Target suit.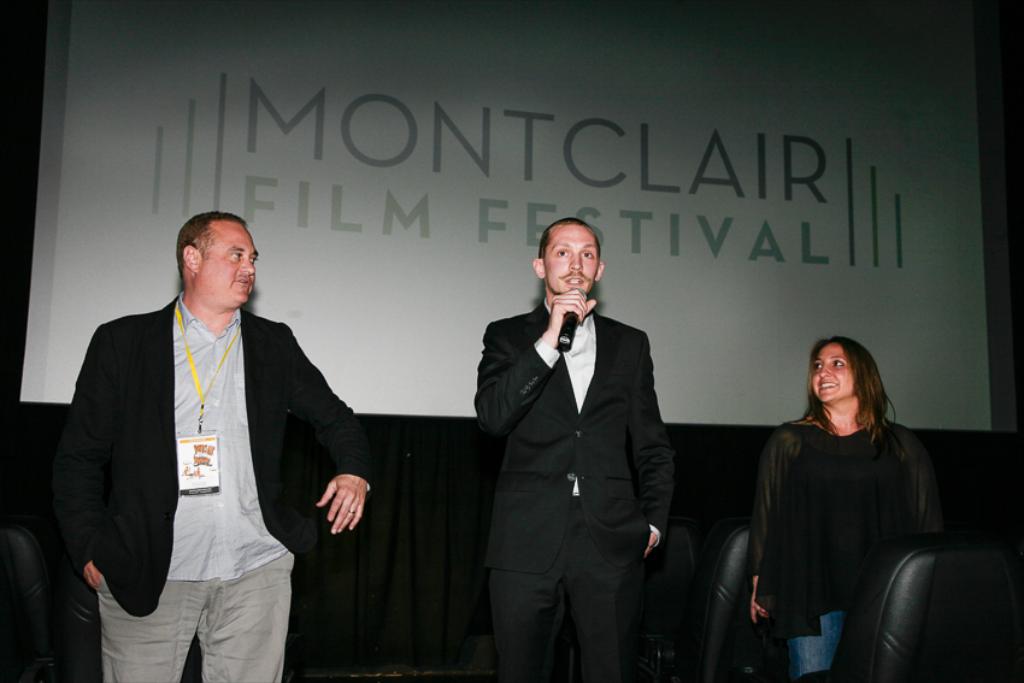
Target region: box=[472, 292, 676, 682].
